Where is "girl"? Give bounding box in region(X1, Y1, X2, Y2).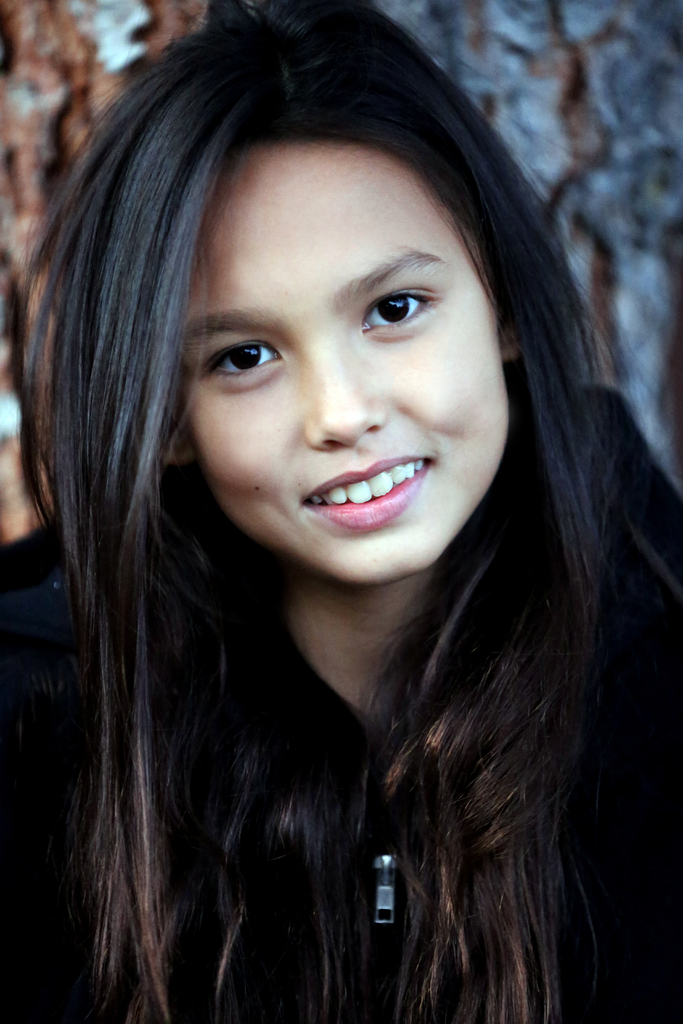
region(0, 0, 682, 1023).
